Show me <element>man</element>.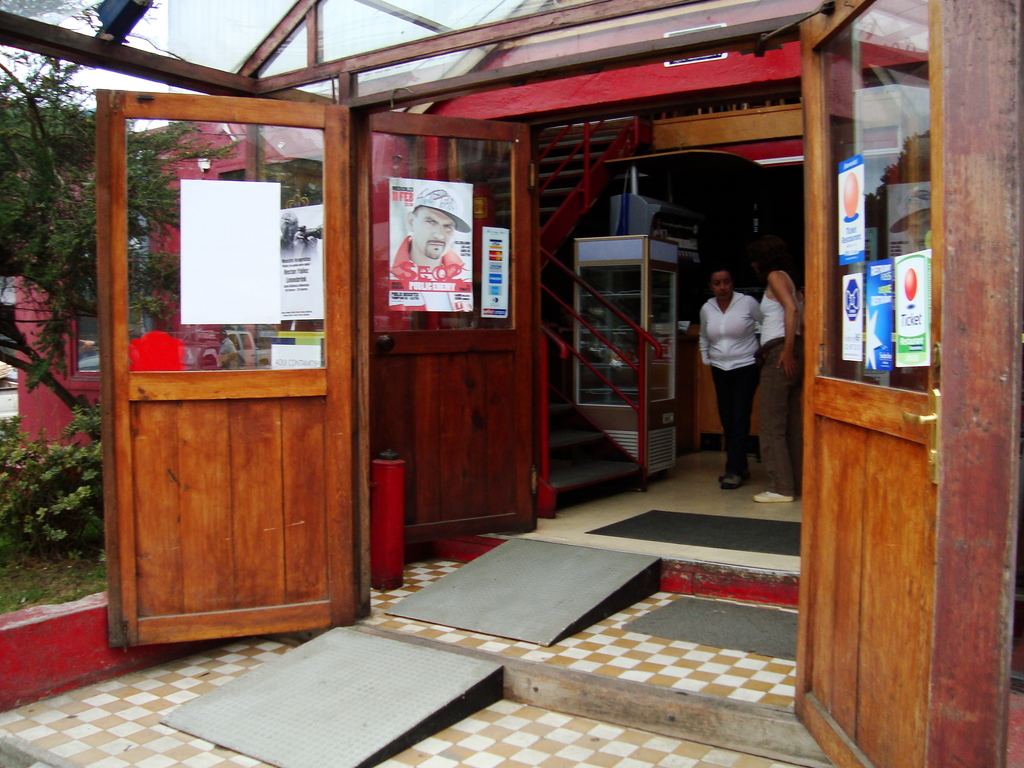
<element>man</element> is here: [left=390, top=182, right=476, bottom=291].
